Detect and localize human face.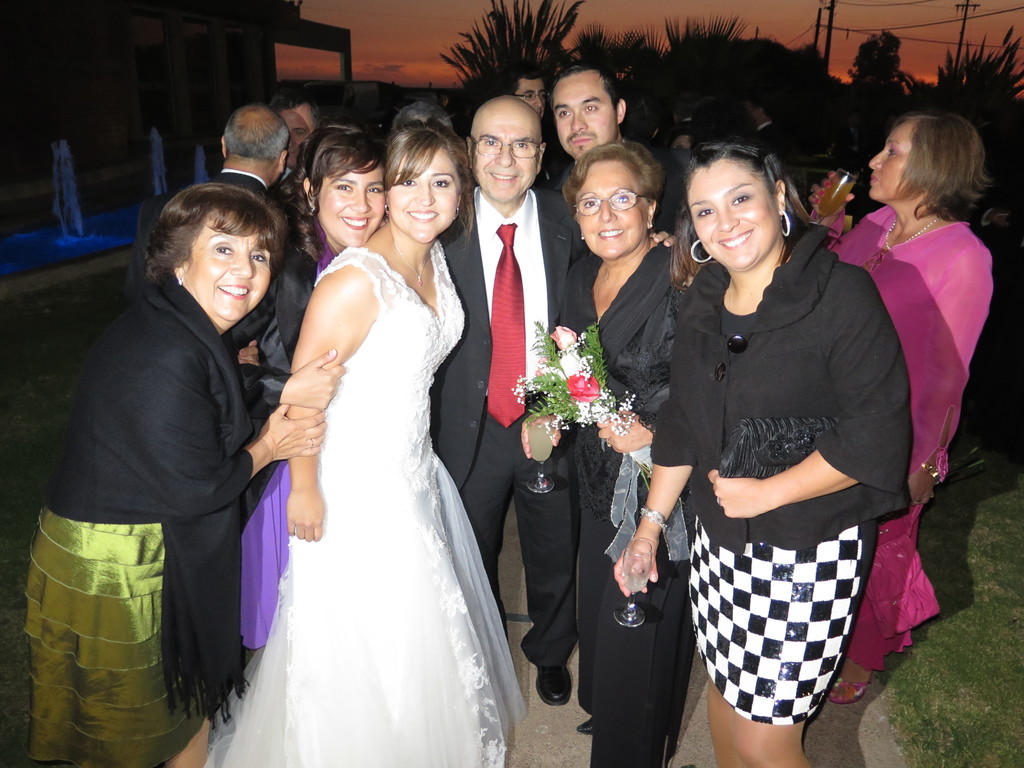
Localized at pyautogui.locateOnScreen(385, 144, 460, 243).
